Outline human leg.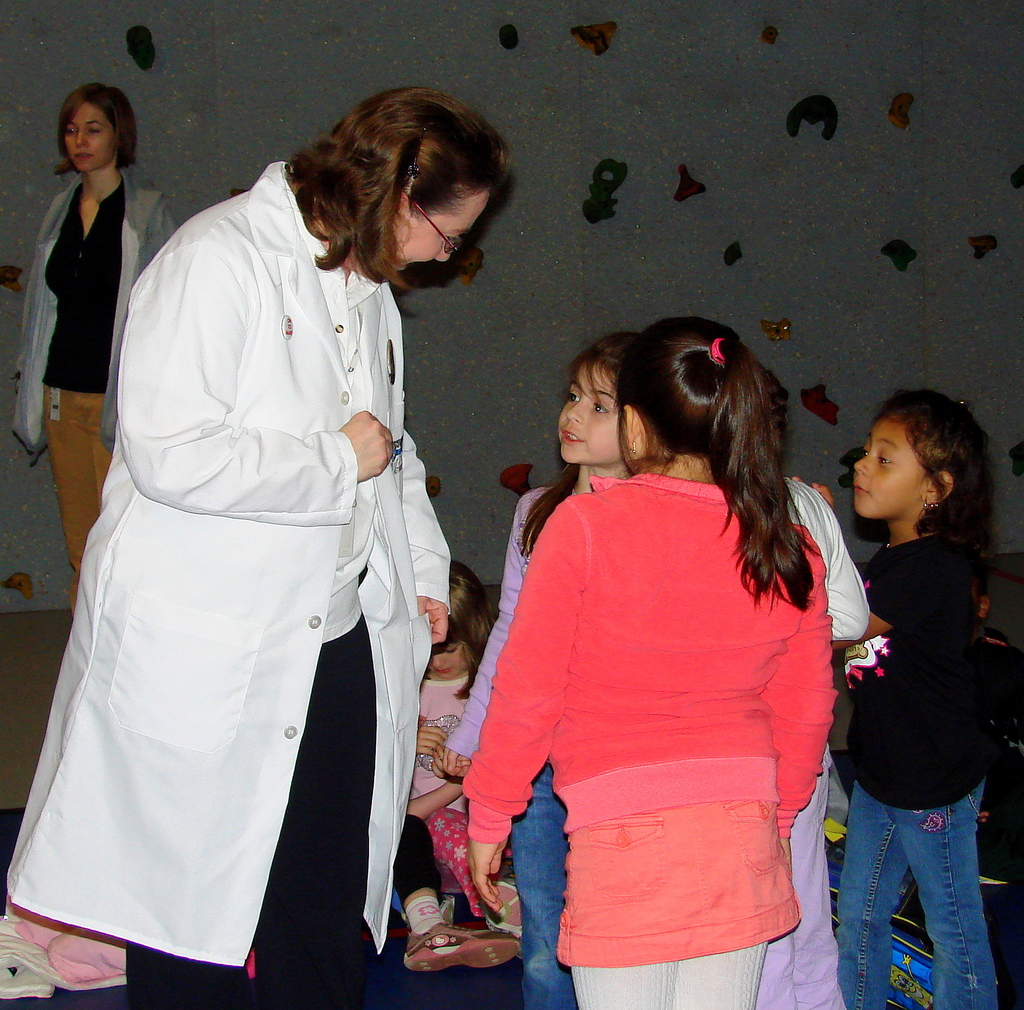
Outline: box(251, 608, 385, 1009).
